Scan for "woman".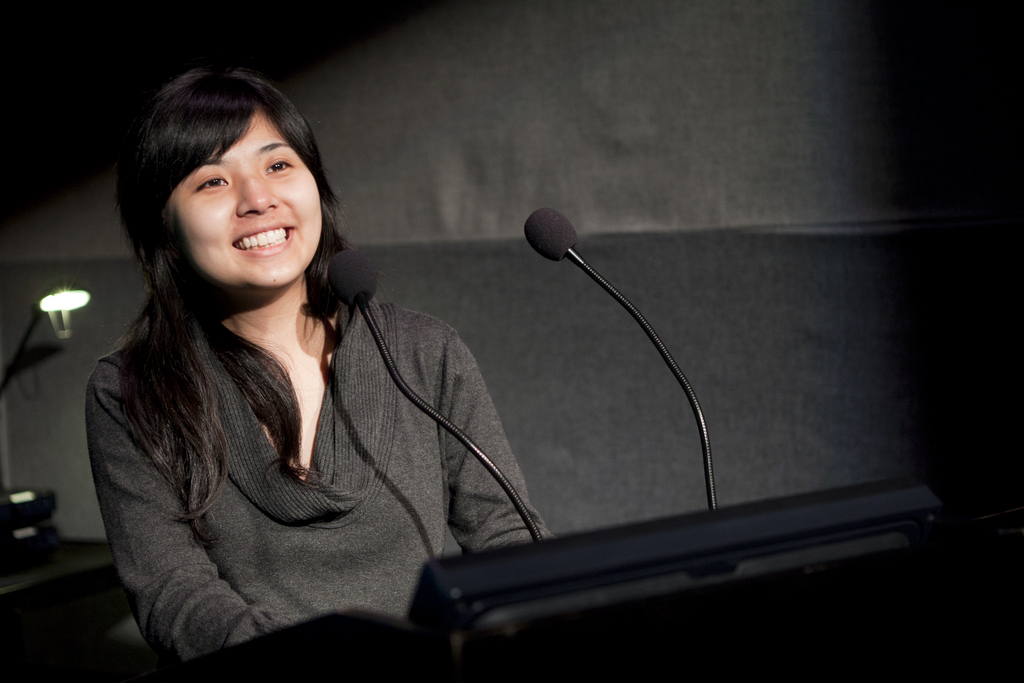
Scan result: left=79, top=61, right=568, bottom=667.
